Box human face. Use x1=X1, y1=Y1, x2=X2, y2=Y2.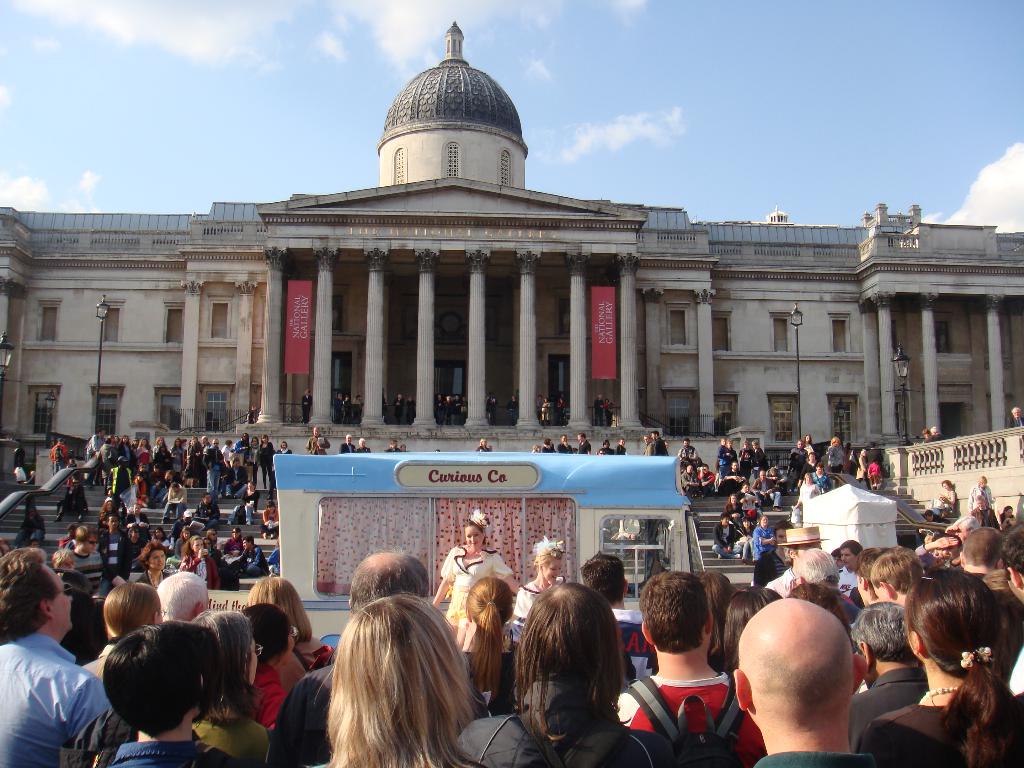
x1=204, y1=591, x2=211, y2=613.
